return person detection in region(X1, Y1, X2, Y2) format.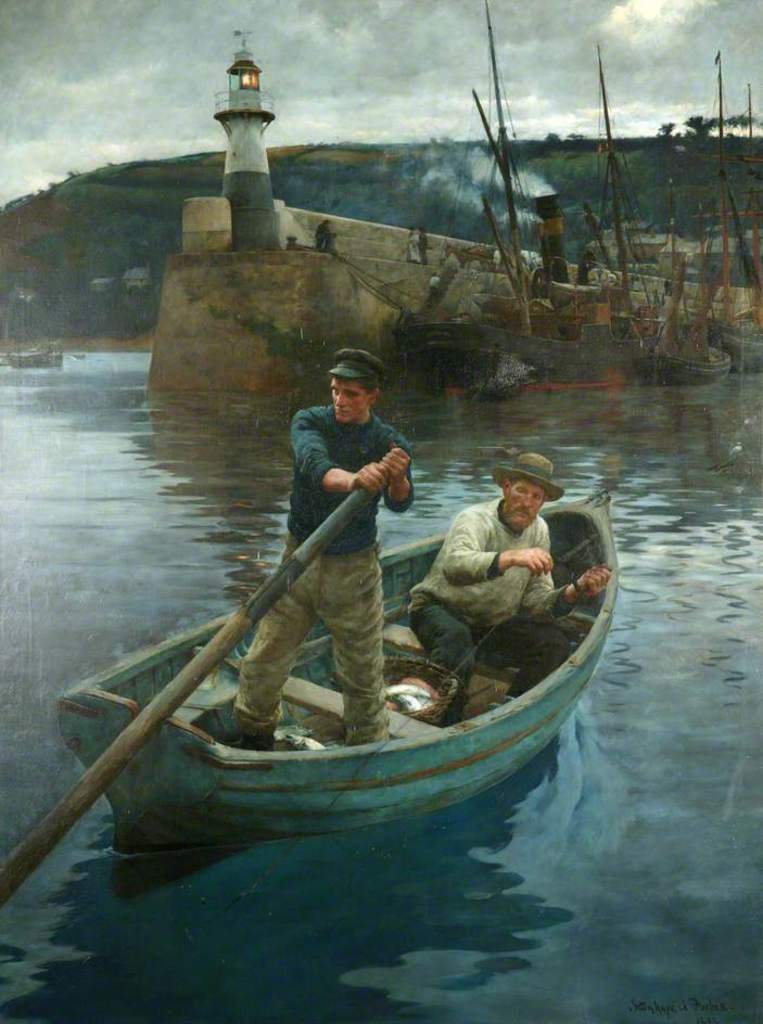
region(275, 350, 407, 731).
